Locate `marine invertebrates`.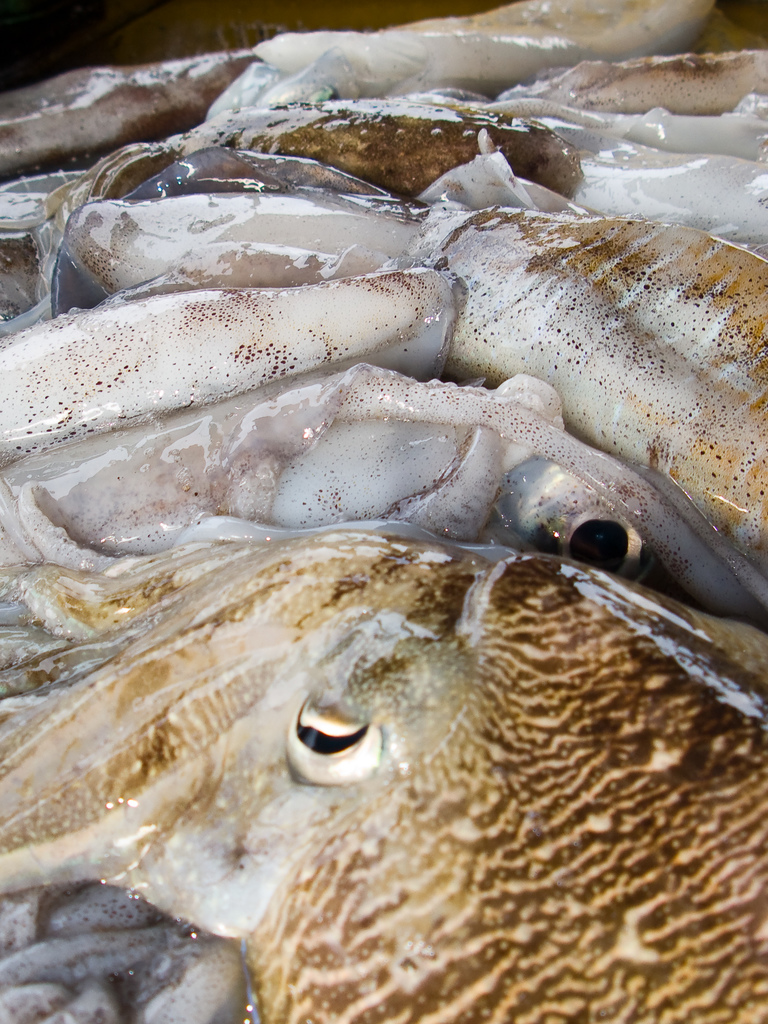
Bounding box: bbox(0, 86, 767, 225).
